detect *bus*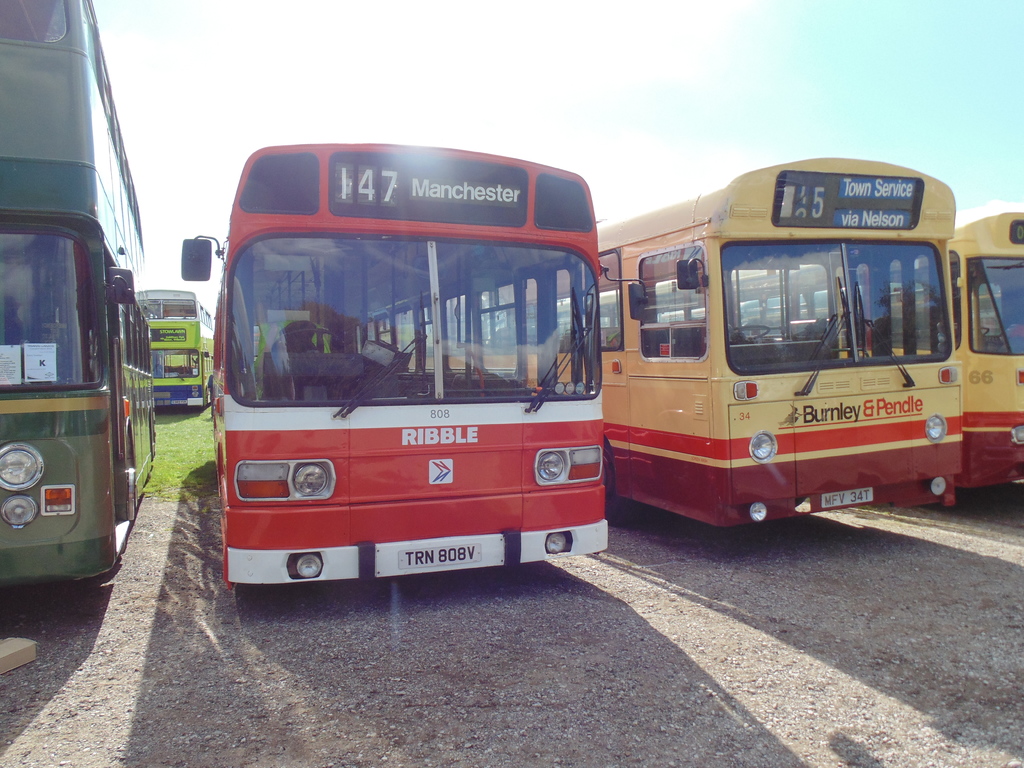
bbox=[593, 154, 962, 528]
